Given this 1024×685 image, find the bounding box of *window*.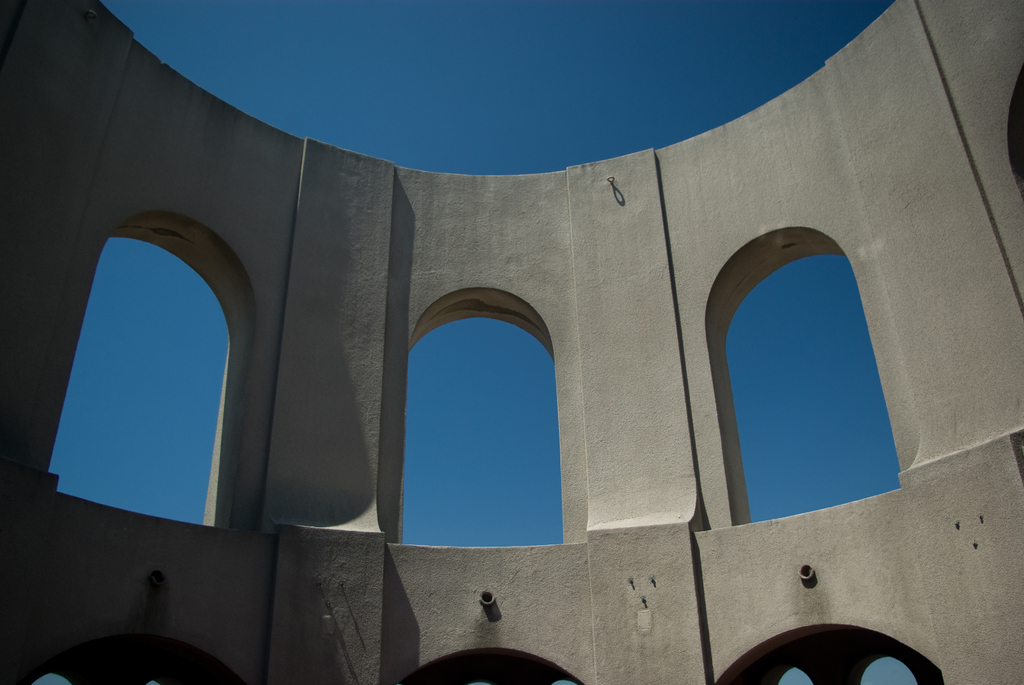
pyautogui.locateOnScreen(752, 638, 937, 684).
